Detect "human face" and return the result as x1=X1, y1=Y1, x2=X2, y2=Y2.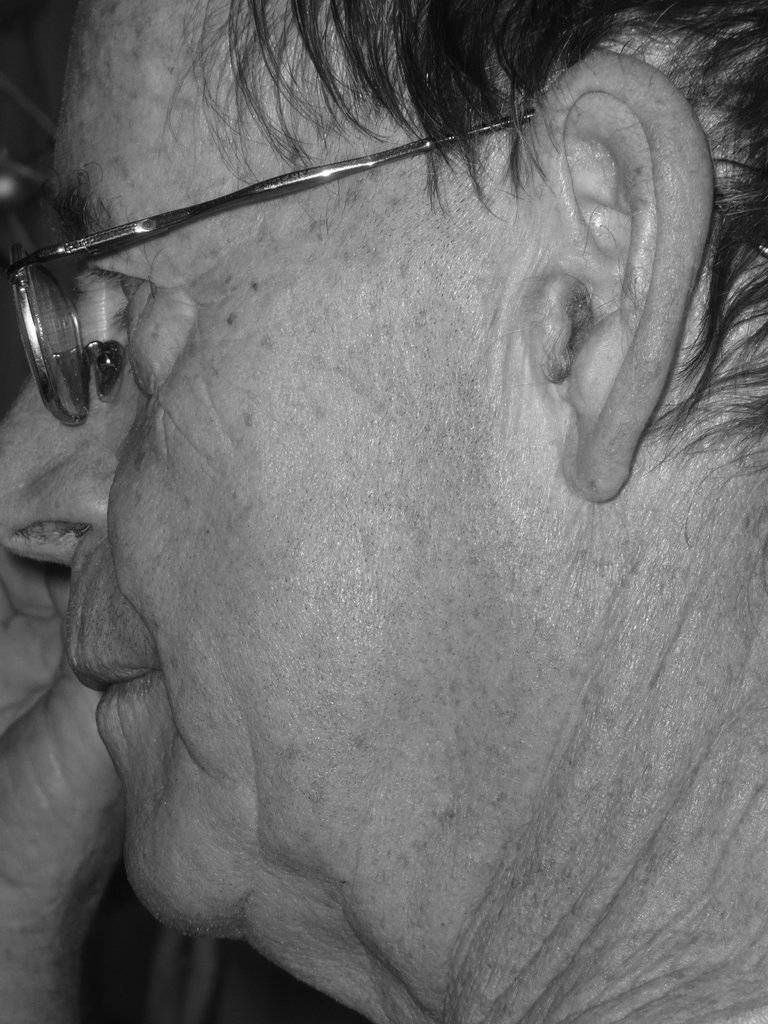
x1=0, y1=1, x2=549, y2=936.
